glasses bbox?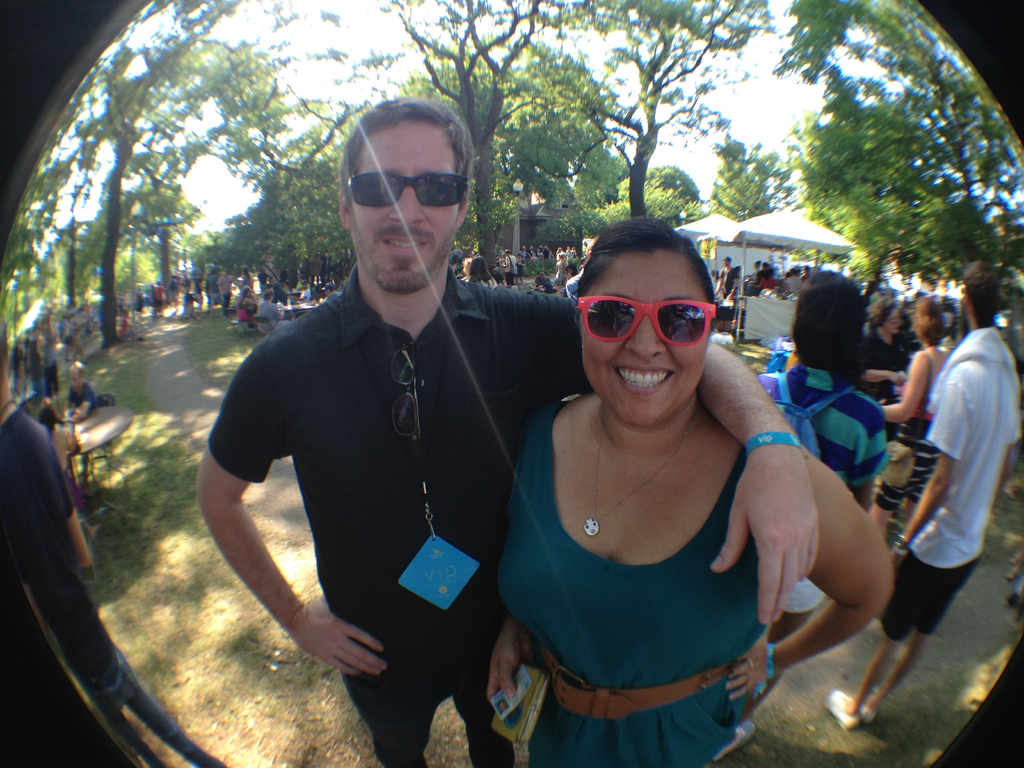
select_region(572, 292, 716, 355)
